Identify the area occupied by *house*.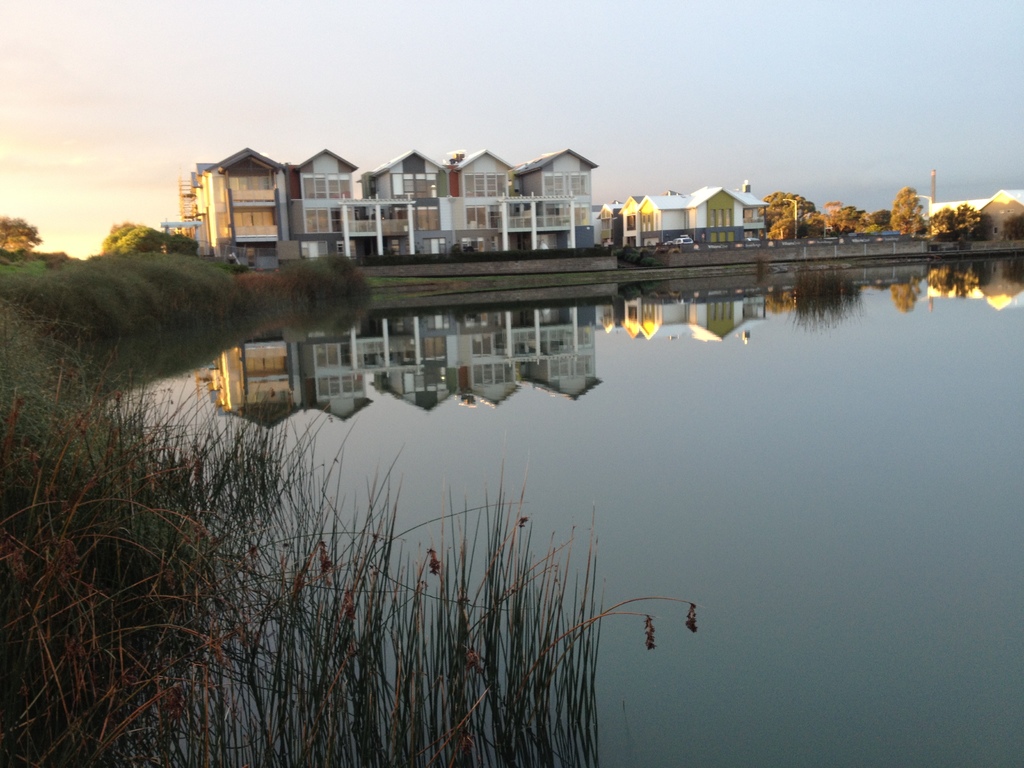
Area: <box>592,175,771,249</box>.
